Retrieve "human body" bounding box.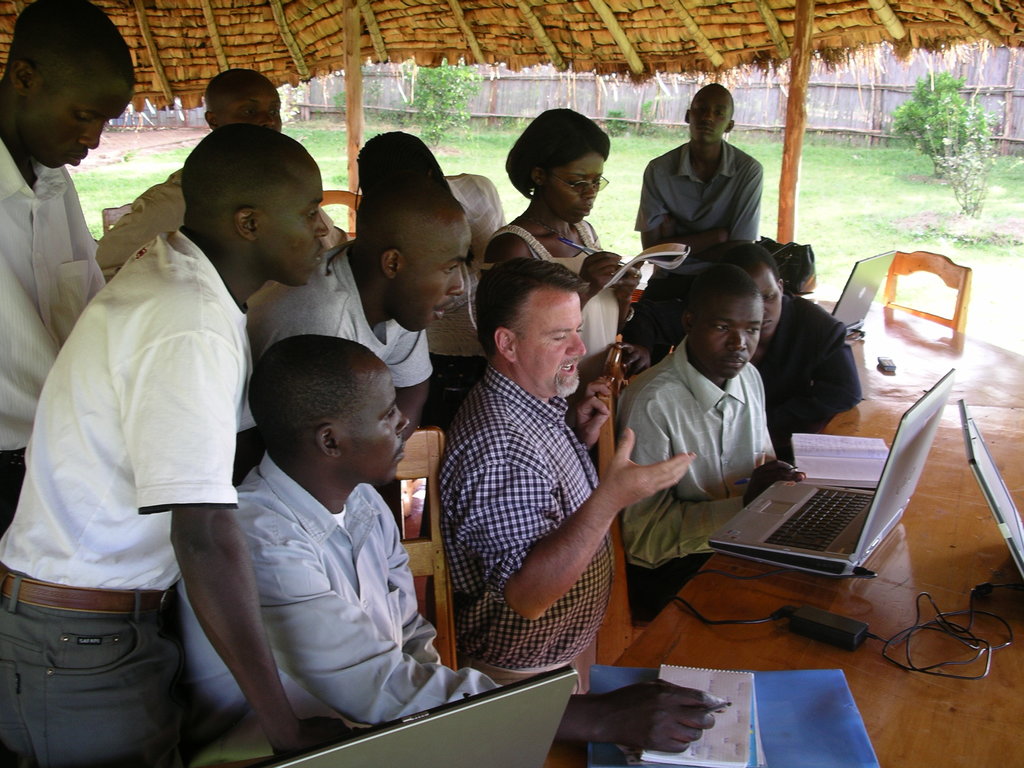
Bounding box: box(218, 342, 733, 767).
